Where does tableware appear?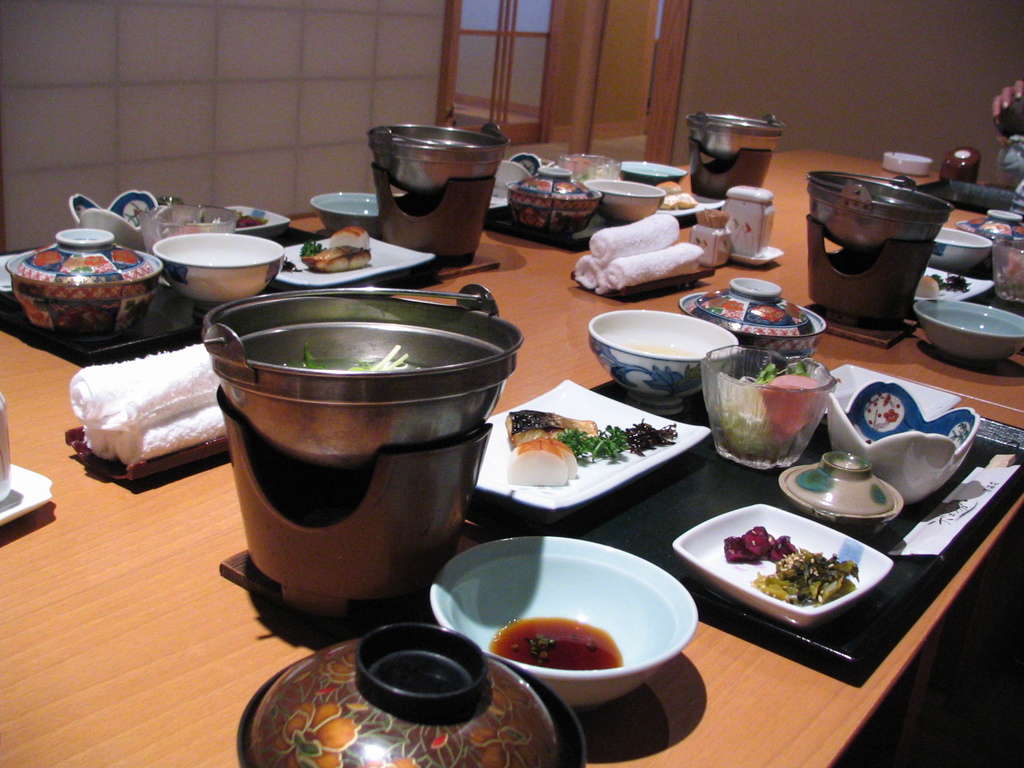
Appears at select_region(0, 389, 12, 498).
